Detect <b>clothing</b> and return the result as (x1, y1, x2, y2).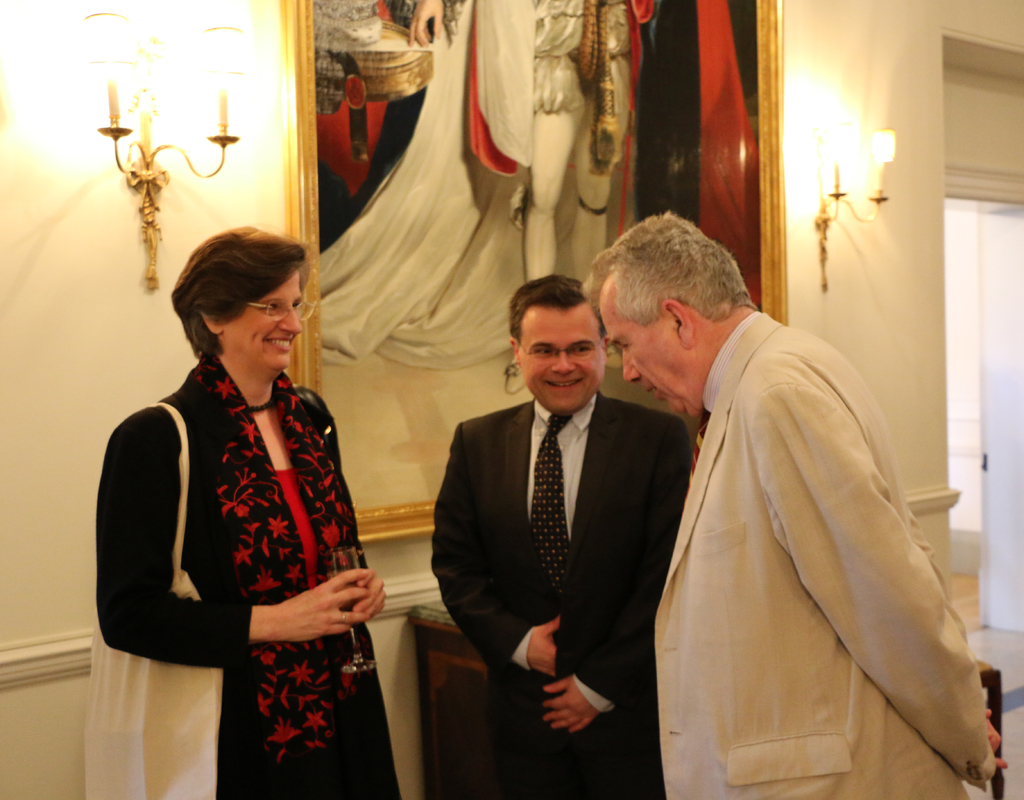
(98, 346, 402, 799).
